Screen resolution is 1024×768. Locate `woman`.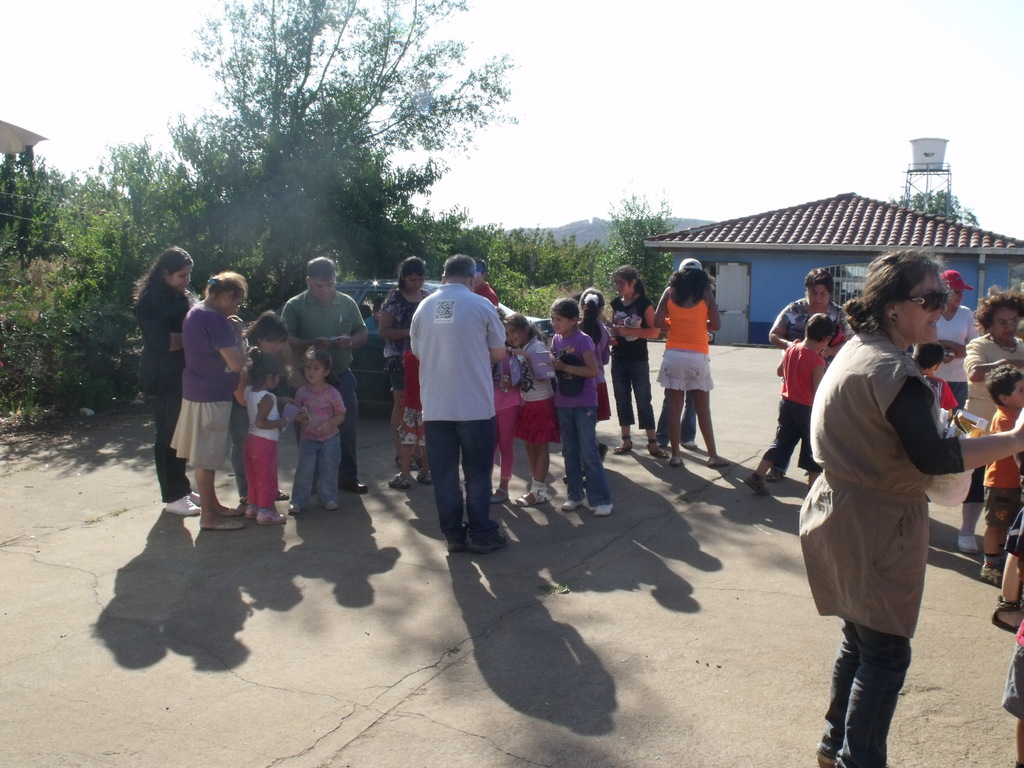
371,252,443,465.
